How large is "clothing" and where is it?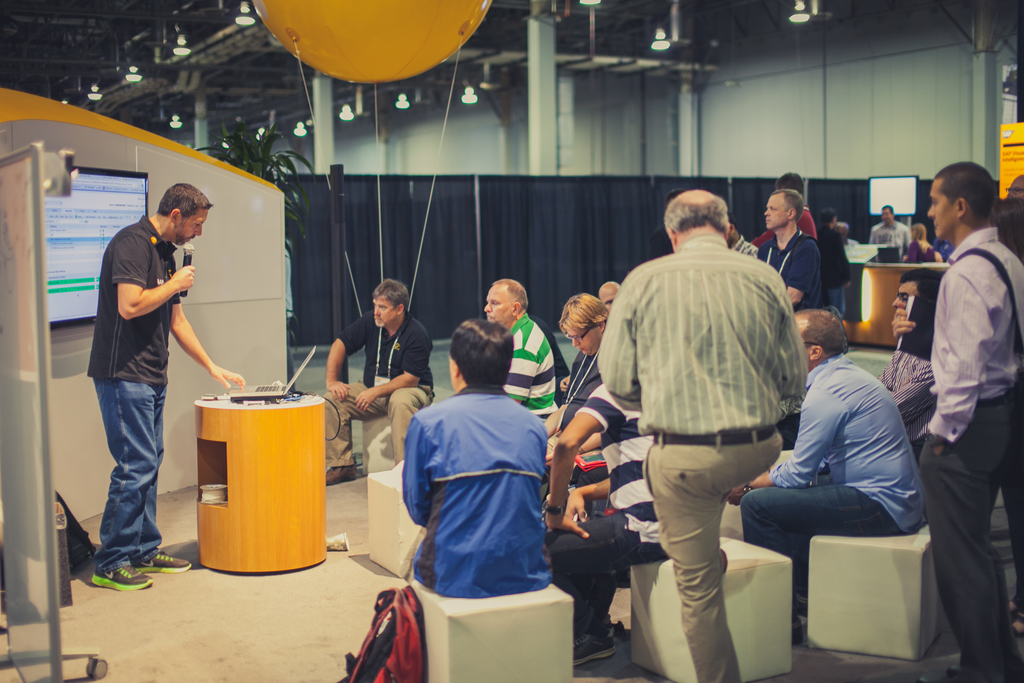
Bounding box: 385:360:566:638.
